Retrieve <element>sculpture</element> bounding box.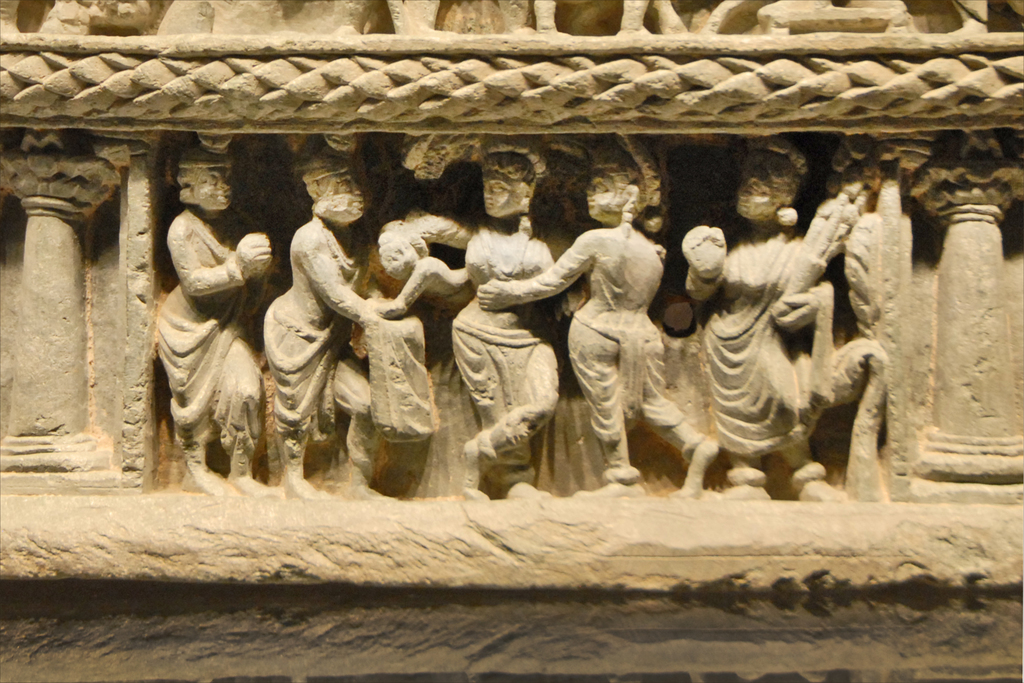
Bounding box: left=266, top=154, right=407, bottom=497.
